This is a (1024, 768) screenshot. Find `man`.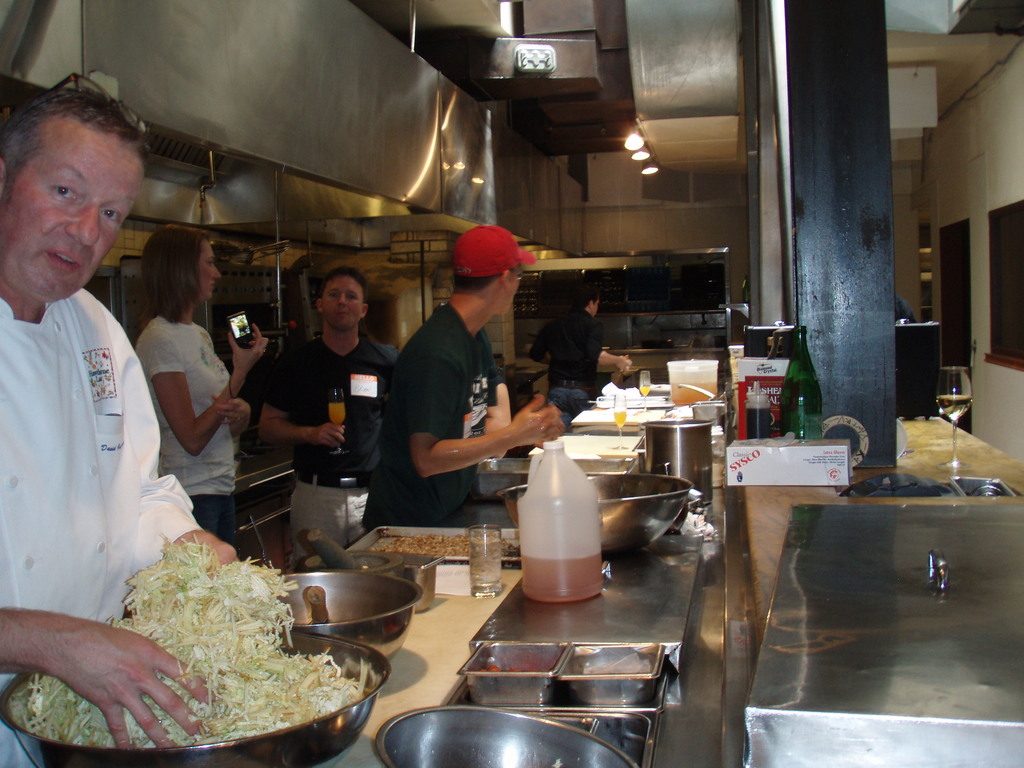
Bounding box: region(260, 264, 399, 570).
